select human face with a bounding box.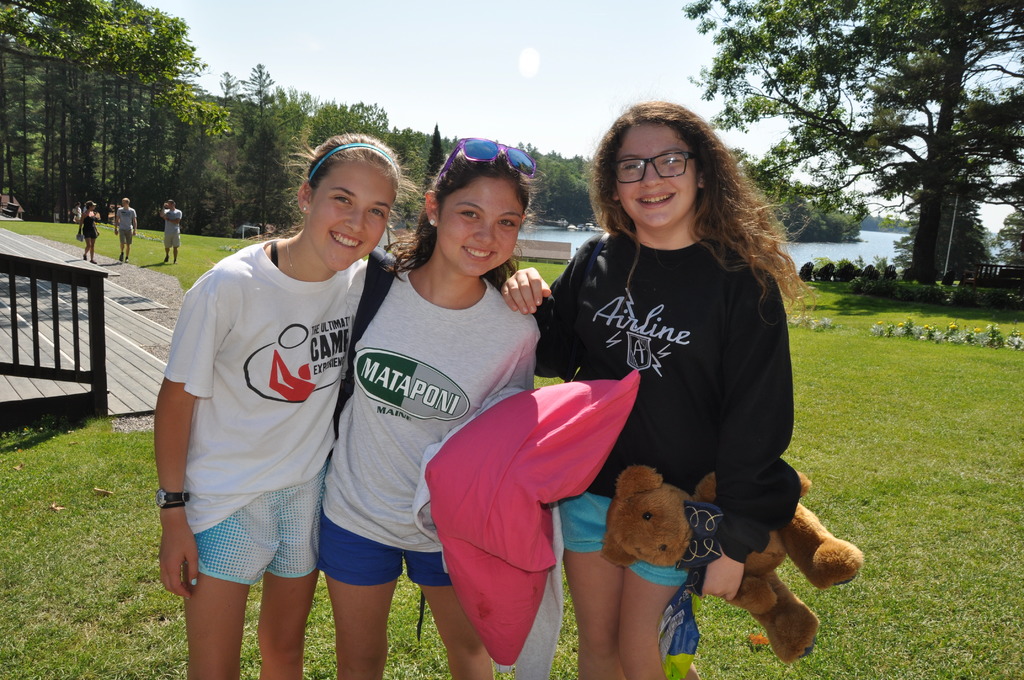
left=307, top=161, right=390, bottom=271.
